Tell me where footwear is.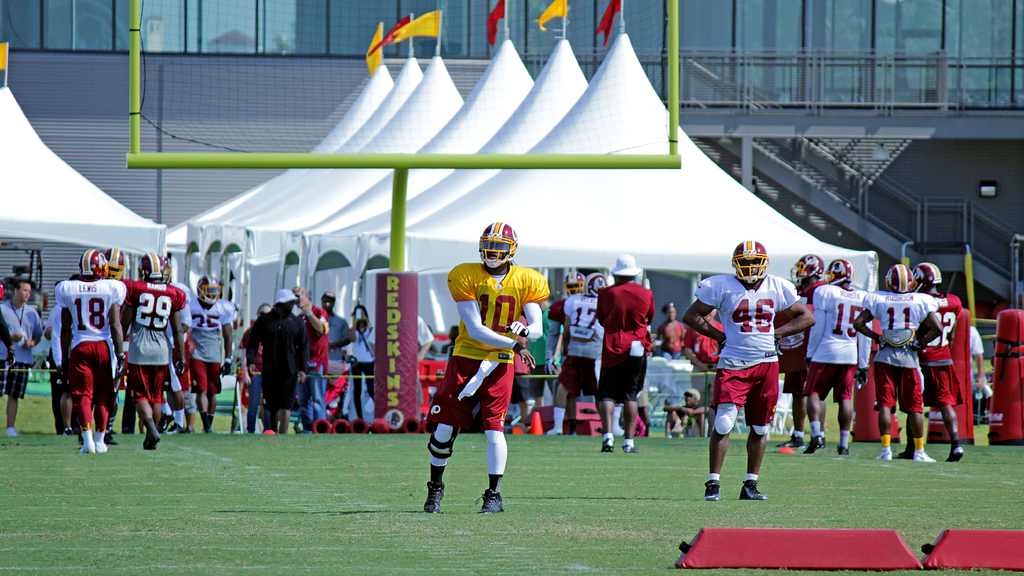
footwear is at (475,490,502,511).
